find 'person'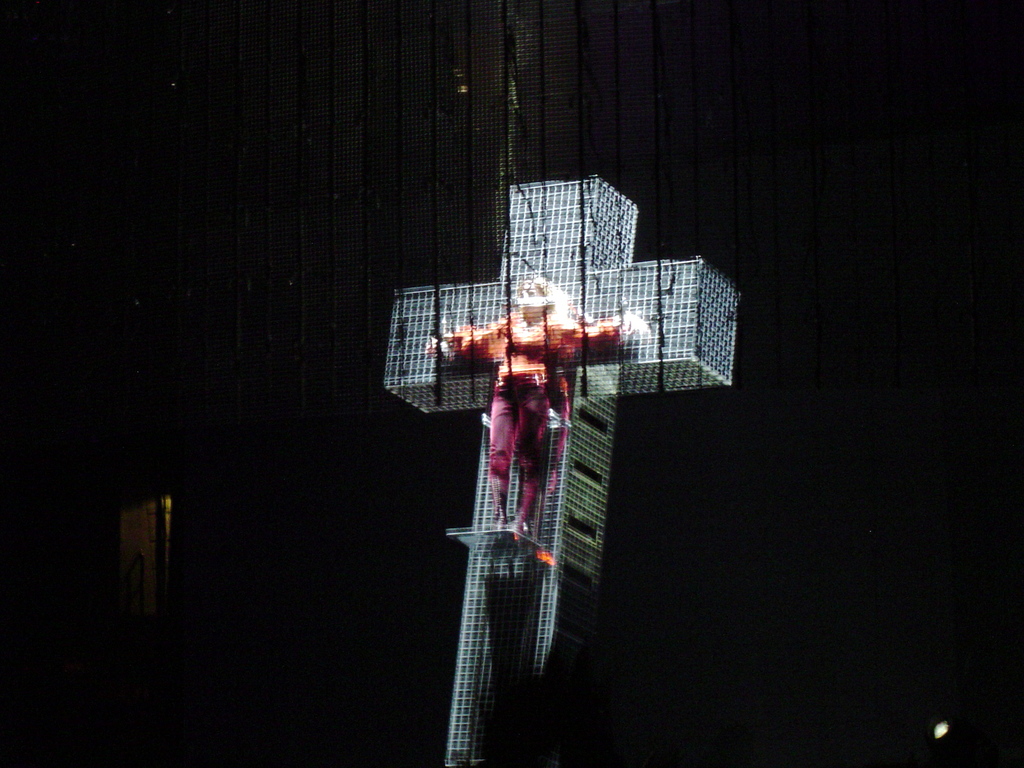
pyautogui.locateOnScreen(428, 275, 637, 548)
